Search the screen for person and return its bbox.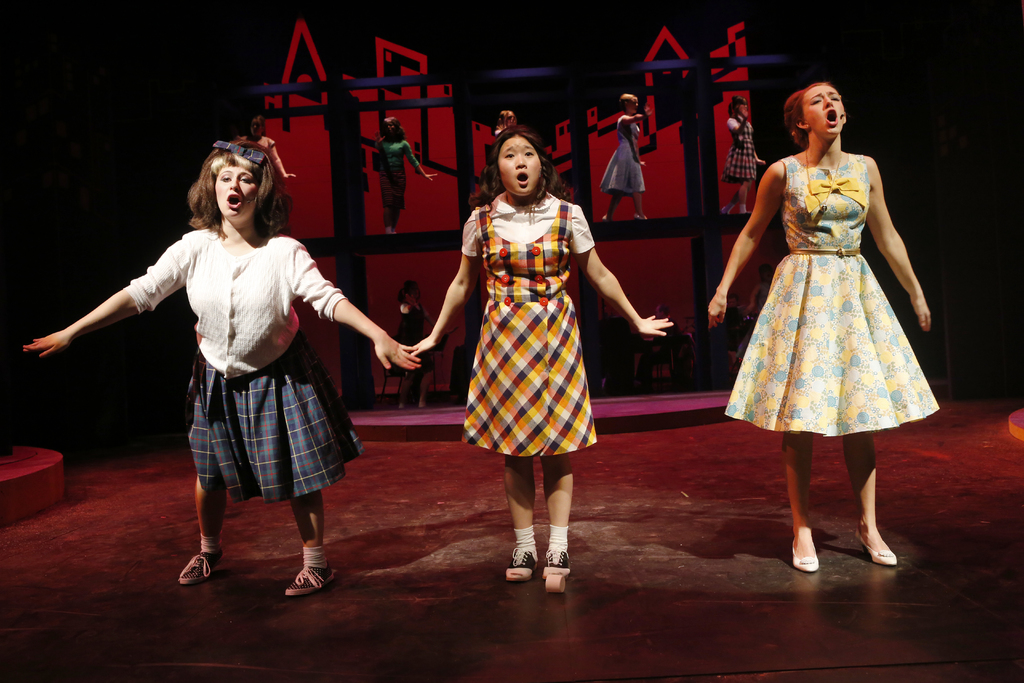
Found: bbox(407, 106, 675, 584).
